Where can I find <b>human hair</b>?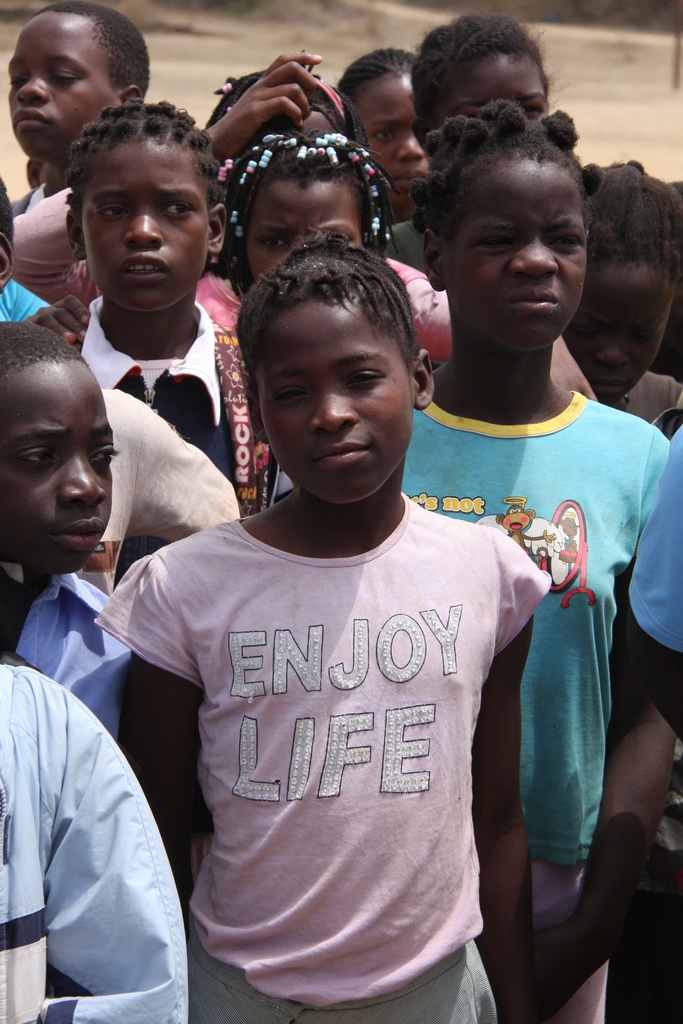
You can find it at (409, 10, 573, 138).
